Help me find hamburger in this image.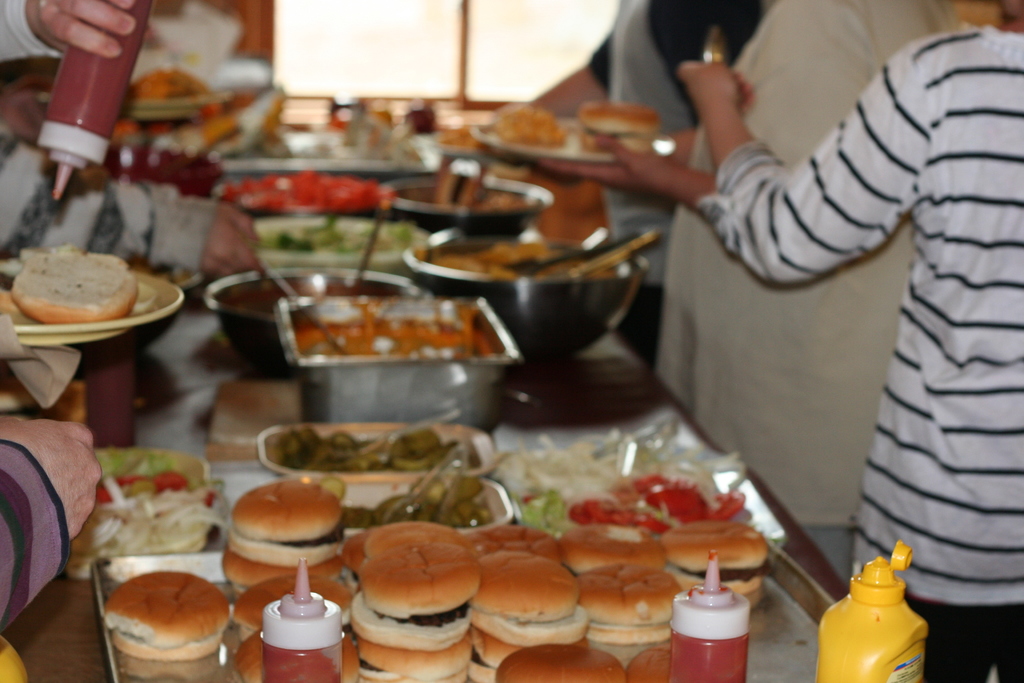
Found it: [470, 550, 595, 641].
